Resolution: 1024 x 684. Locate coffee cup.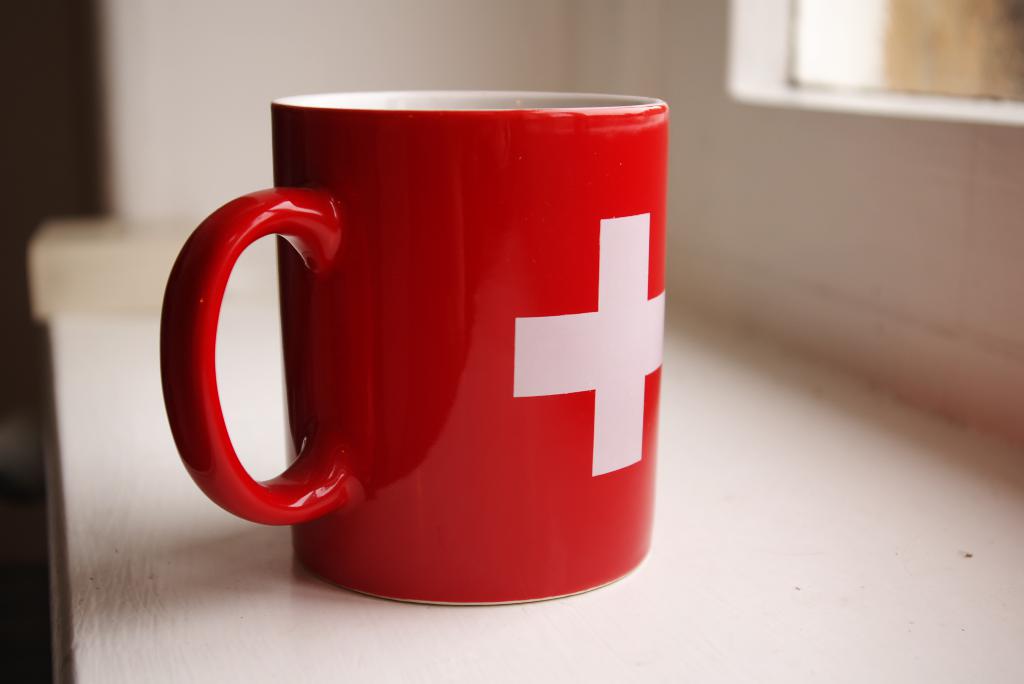
pyautogui.locateOnScreen(159, 88, 669, 609).
